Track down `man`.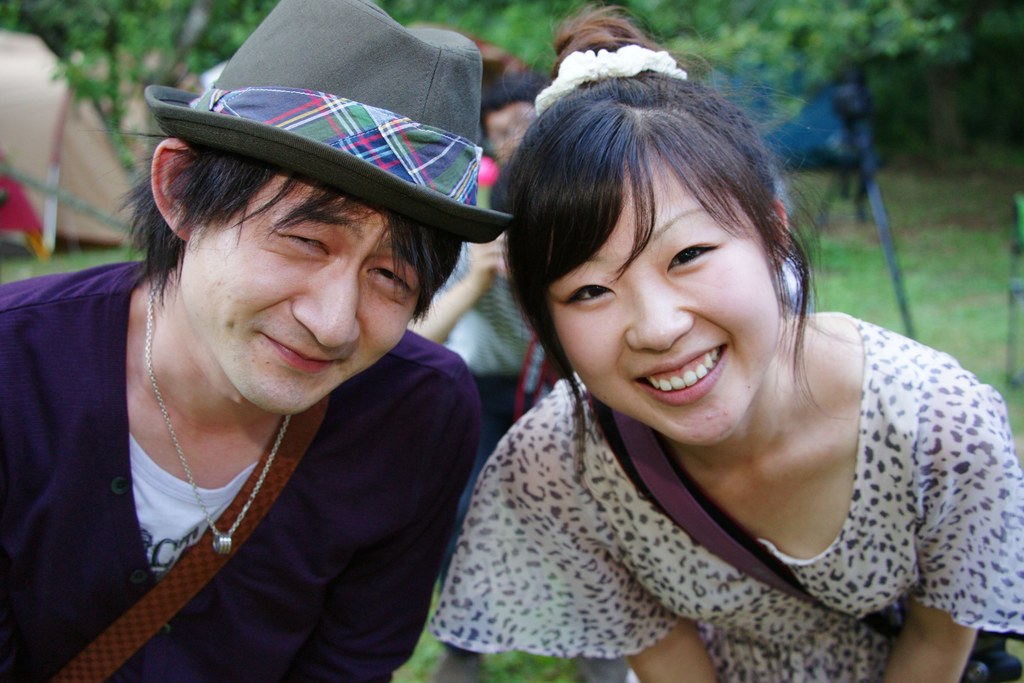
Tracked to bbox=(22, 49, 557, 682).
